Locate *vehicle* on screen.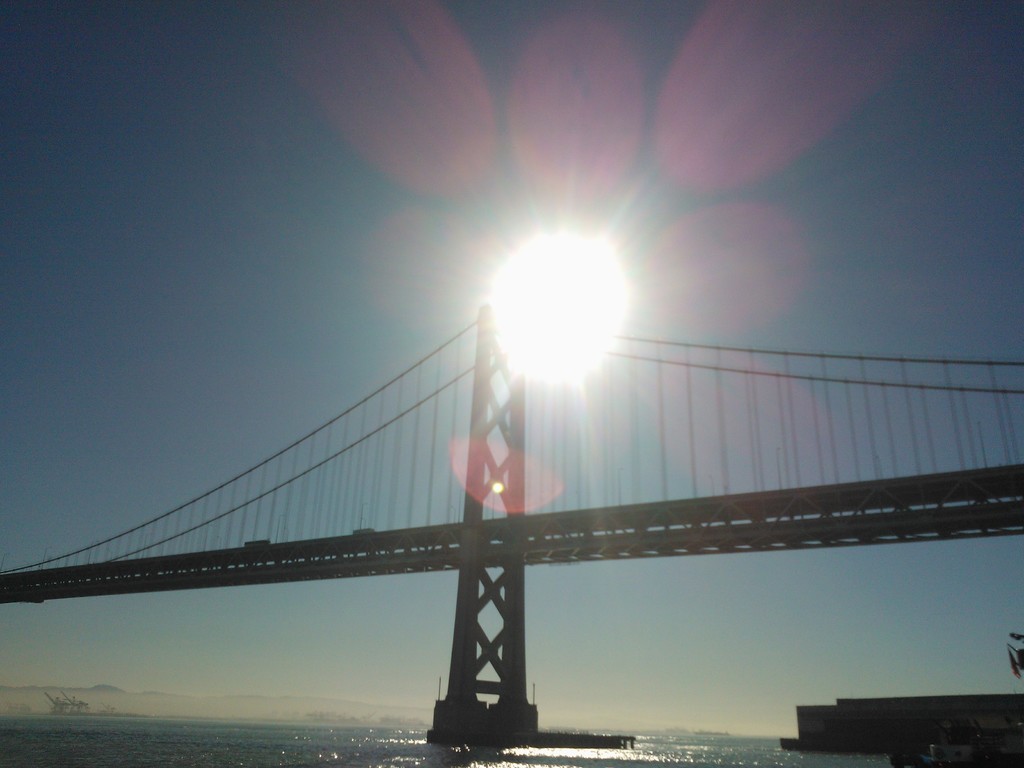
On screen at x1=890 y1=633 x2=1023 y2=767.
